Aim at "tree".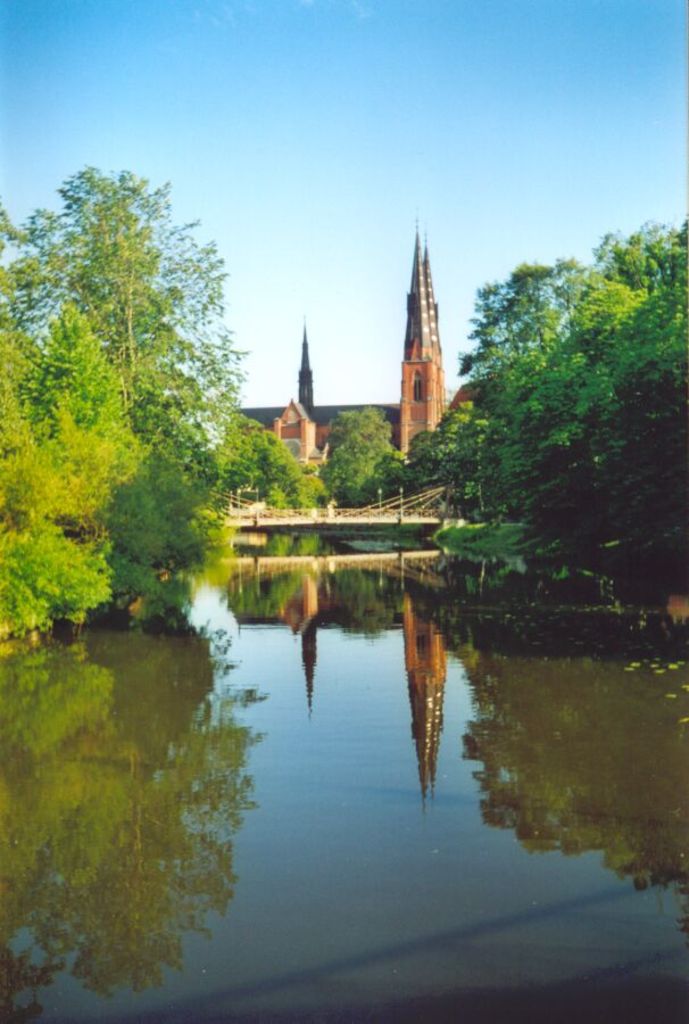
Aimed at 0,300,131,565.
